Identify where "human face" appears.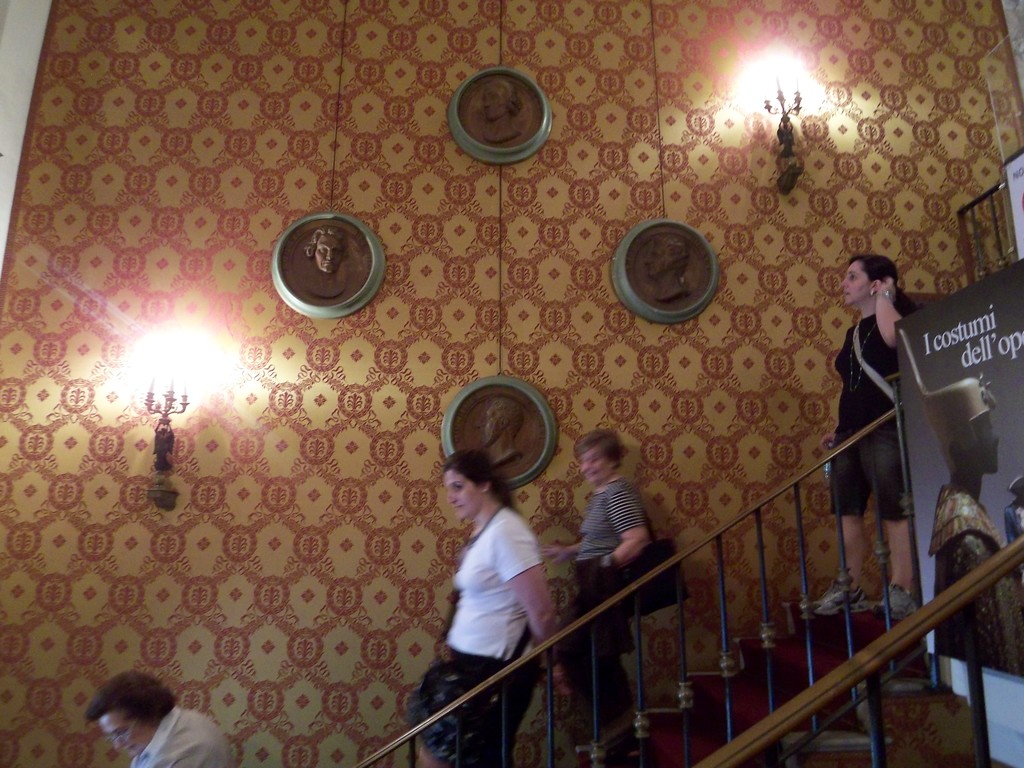
Appears at [976, 417, 1001, 471].
